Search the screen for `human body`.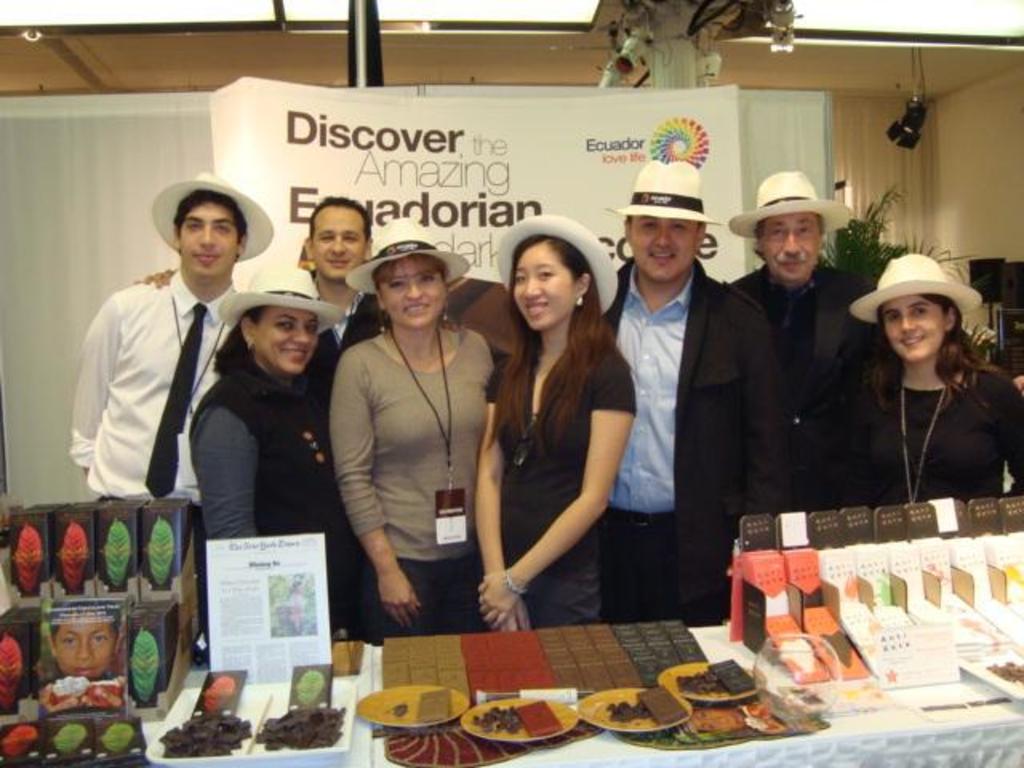
Found at pyautogui.locateOnScreen(478, 208, 624, 630).
